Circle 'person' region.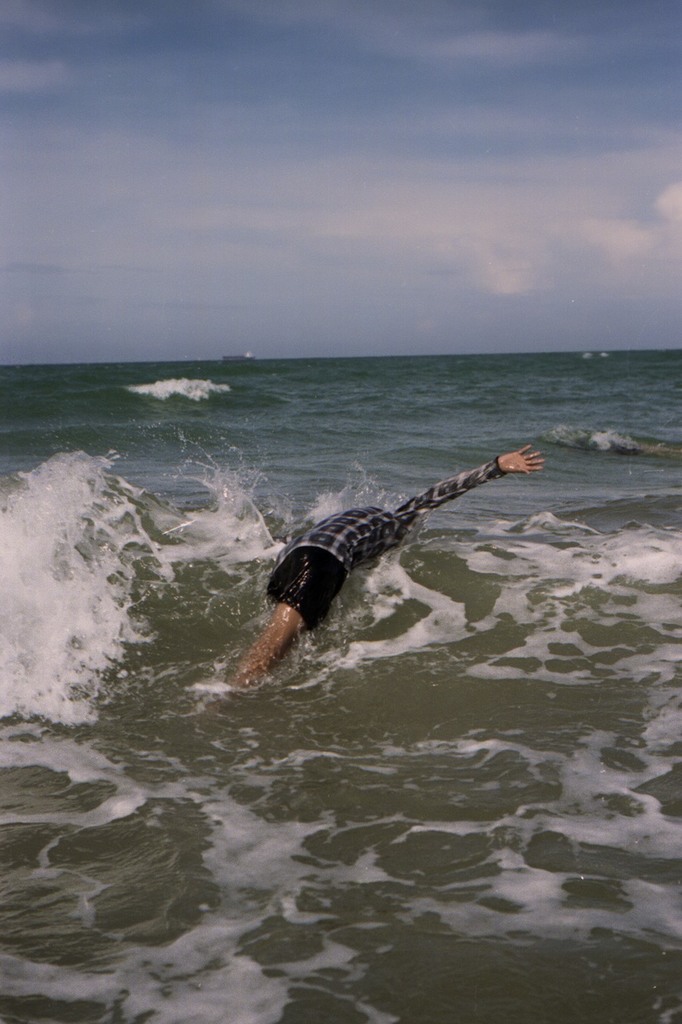
Region: box(227, 443, 556, 700).
